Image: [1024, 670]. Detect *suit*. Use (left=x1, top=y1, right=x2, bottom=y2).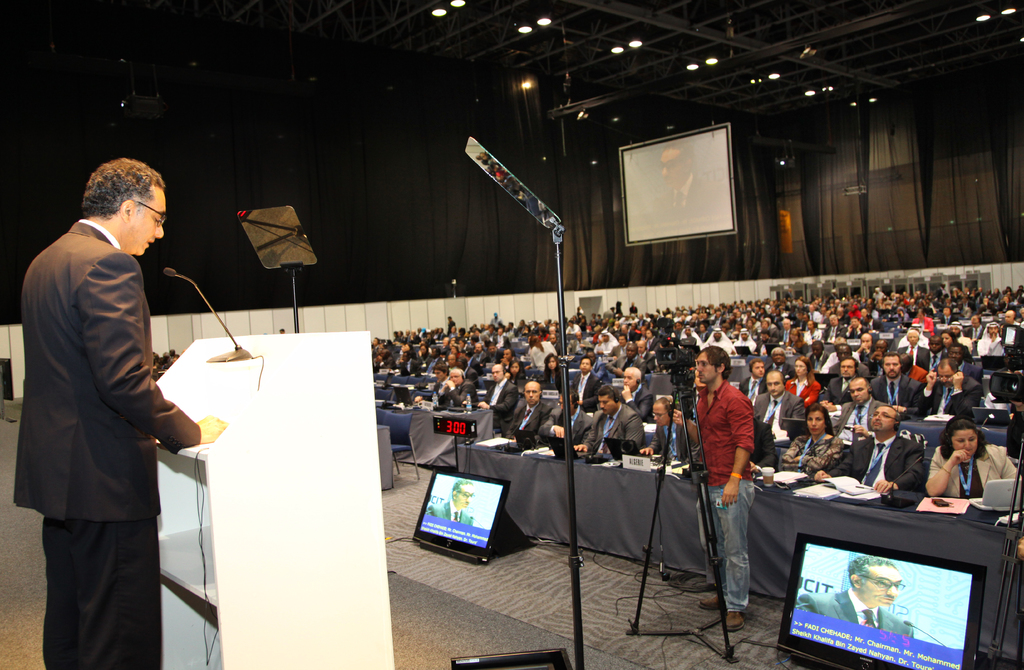
(left=506, top=401, right=550, bottom=438).
